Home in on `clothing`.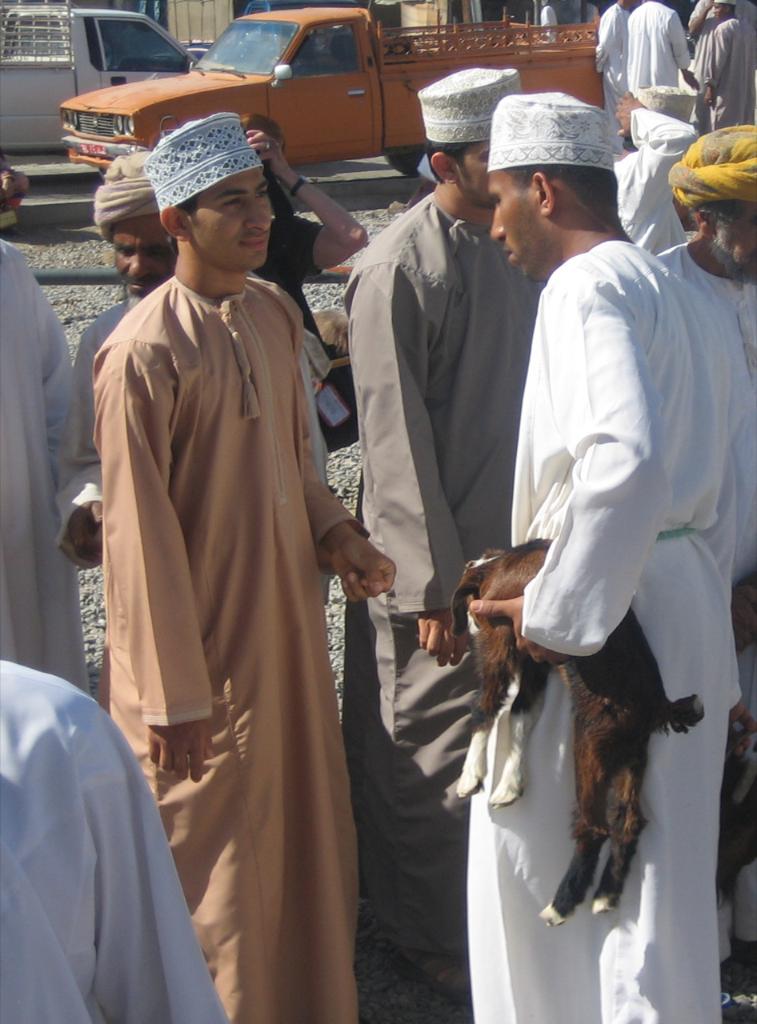
Homed in at (588,0,625,148).
